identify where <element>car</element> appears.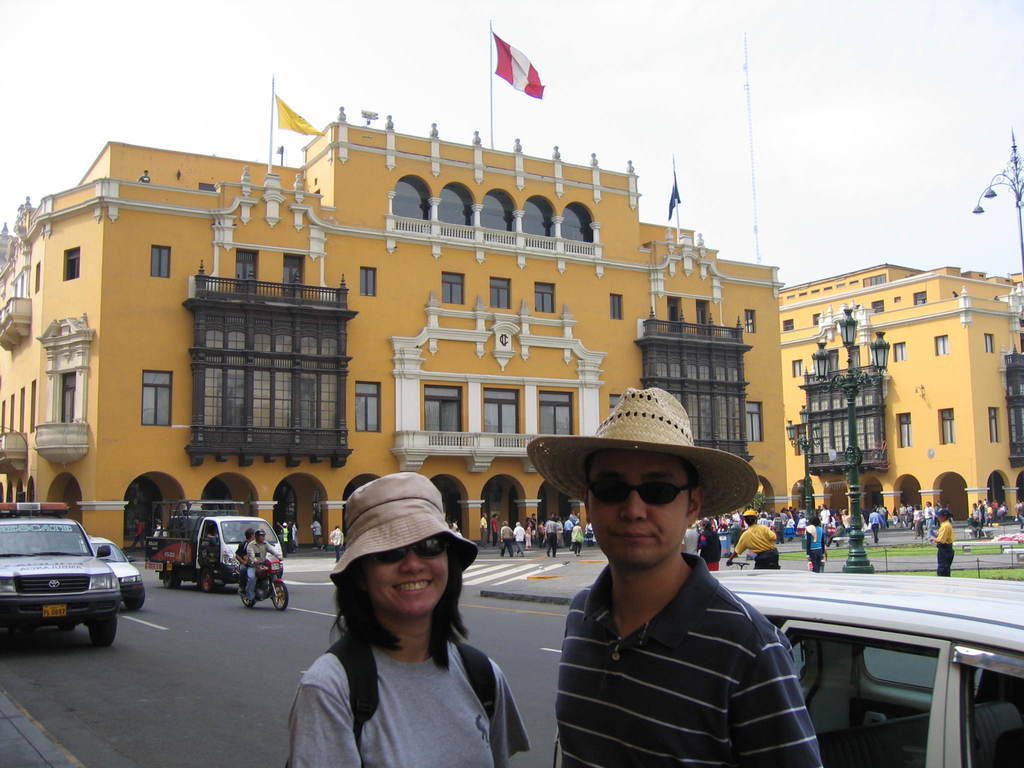
Appears at bbox(711, 568, 1023, 767).
